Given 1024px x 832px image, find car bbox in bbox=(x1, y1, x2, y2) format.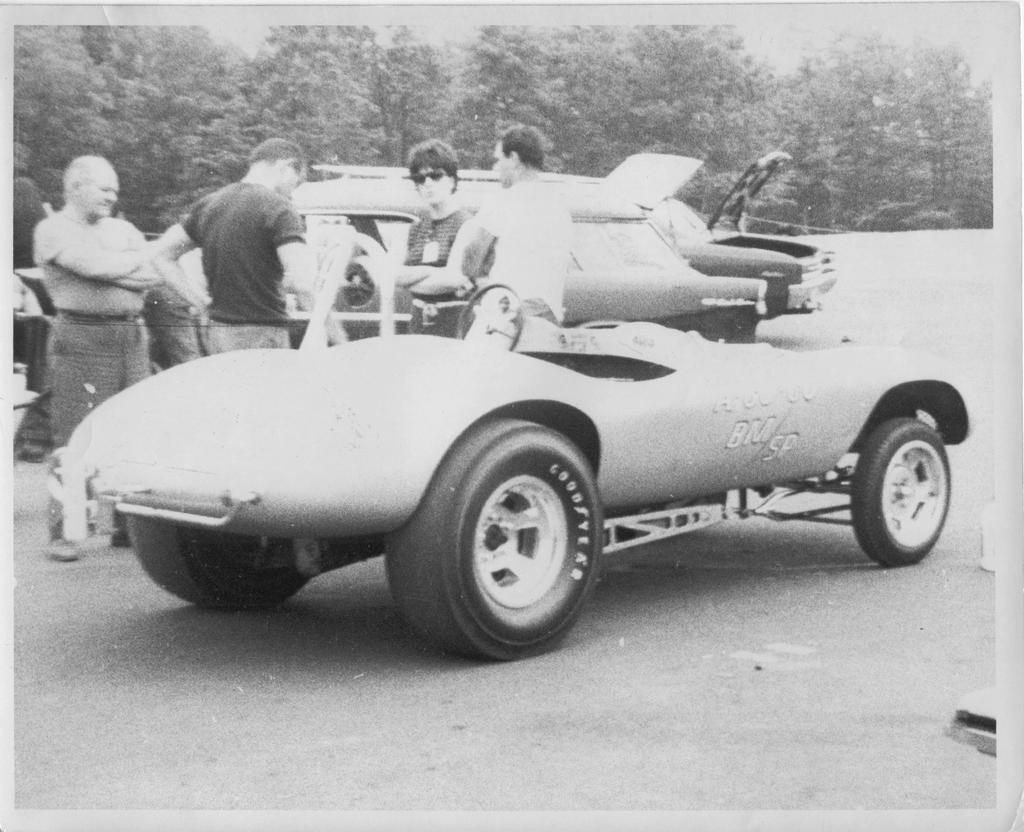
bbox=(680, 145, 834, 318).
